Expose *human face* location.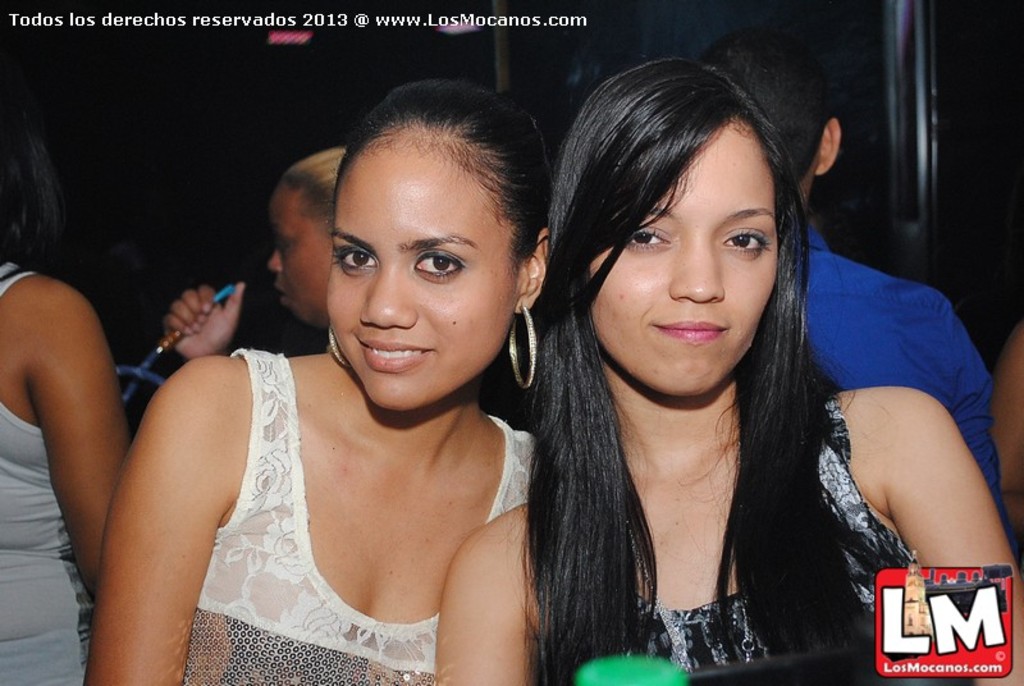
Exposed at bbox=[330, 132, 517, 412].
